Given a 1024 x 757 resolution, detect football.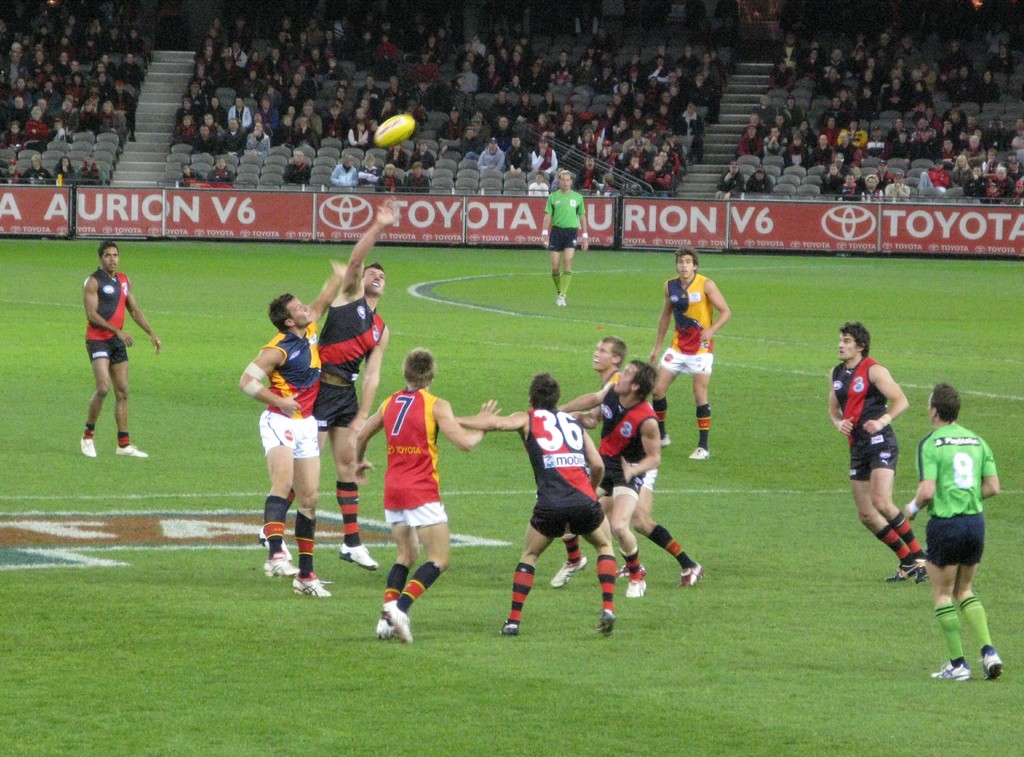
region(373, 111, 415, 147).
